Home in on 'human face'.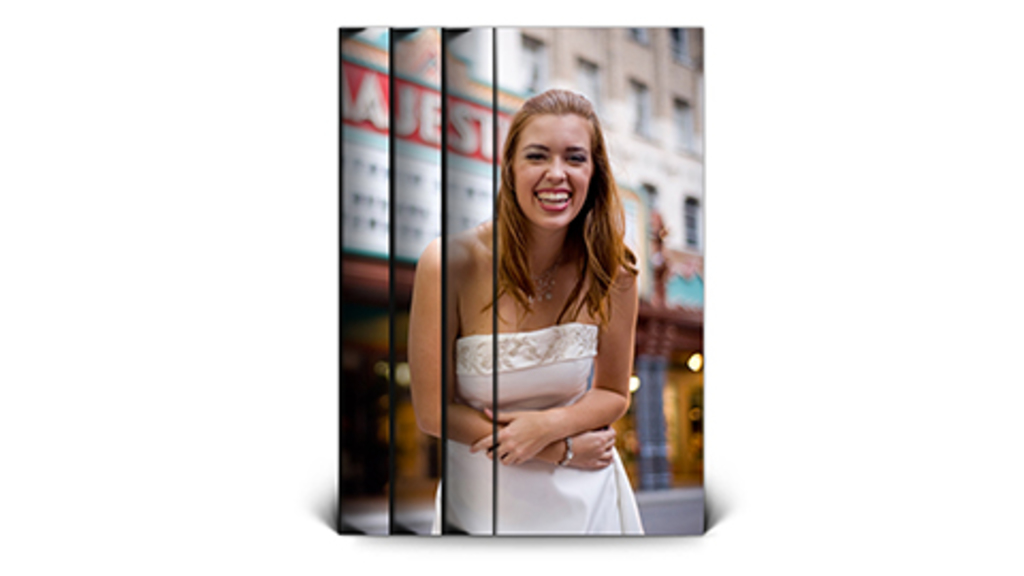
Homed in at Rect(508, 111, 591, 228).
